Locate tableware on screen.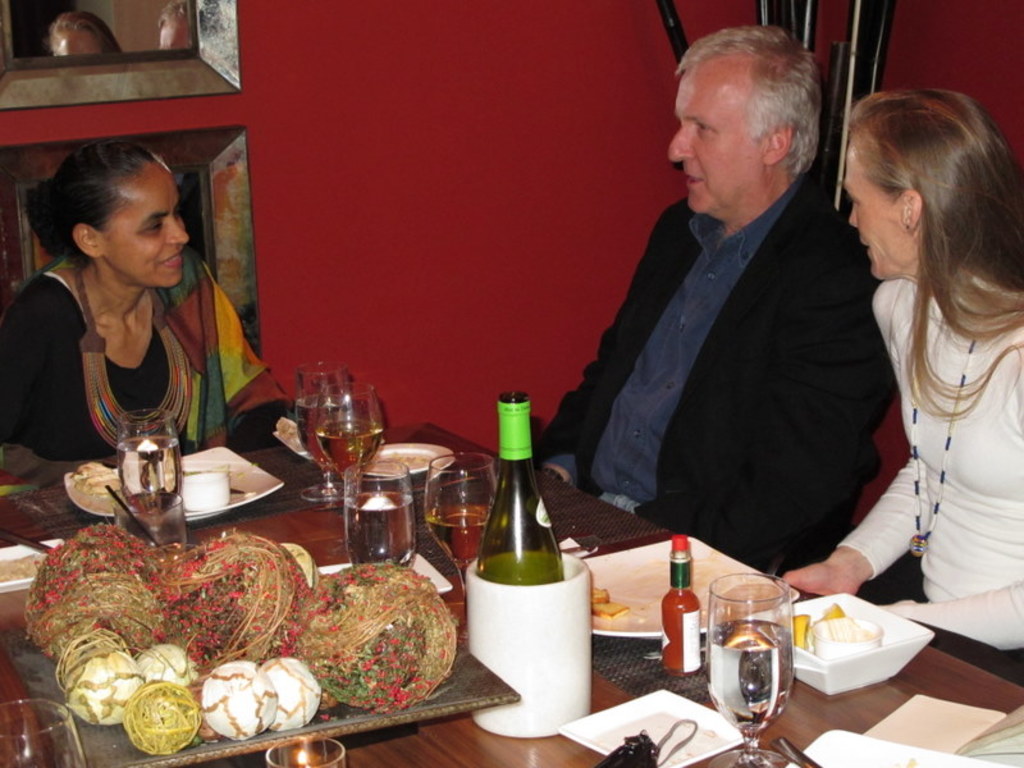
On screen at <box>425,452,500,591</box>.
